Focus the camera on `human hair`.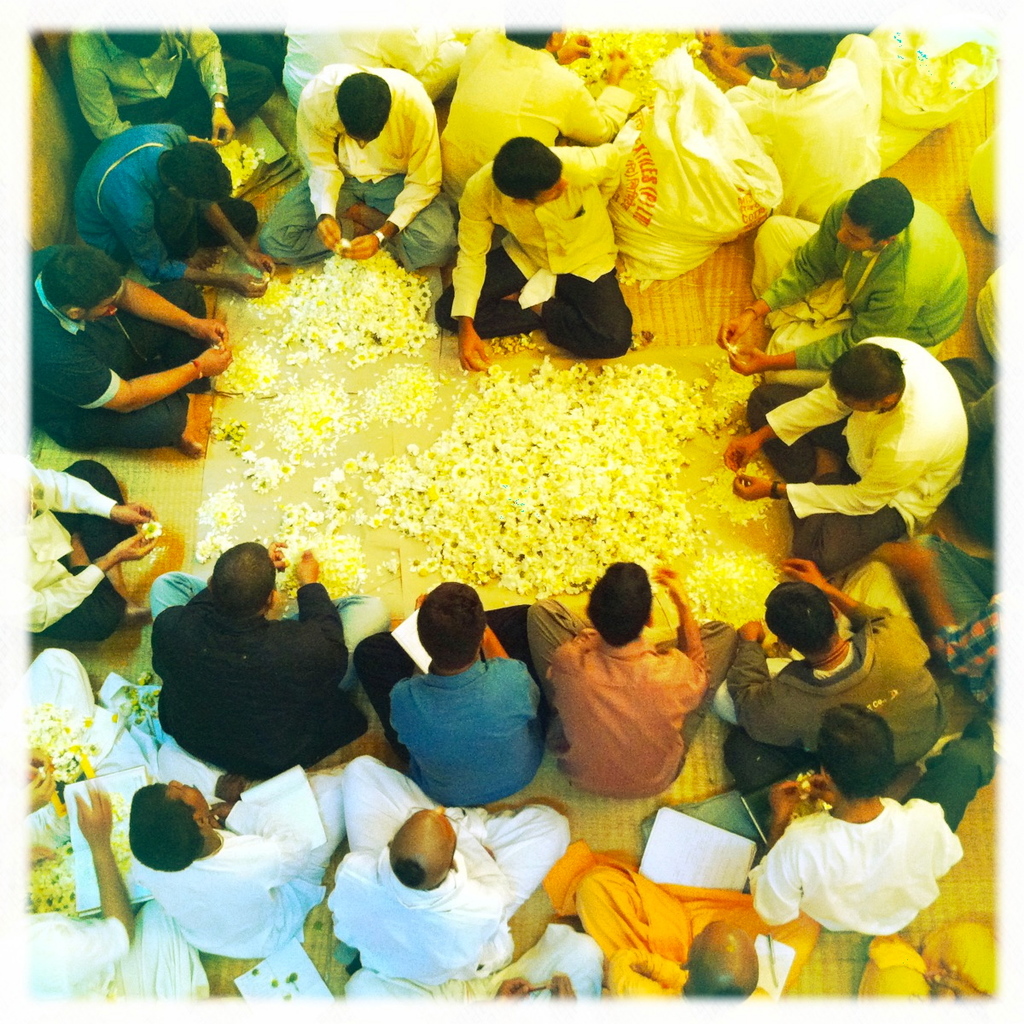
Focus region: [x1=843, y1=172, x2=913, y2=243].
